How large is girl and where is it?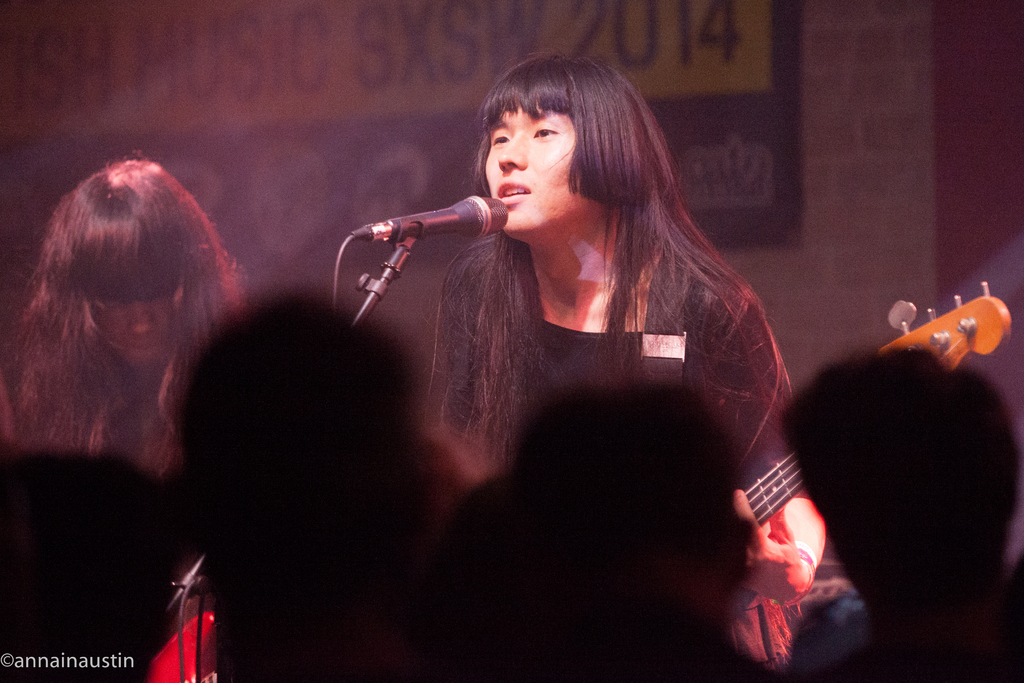
Bounding box: <region>428, 57, 826, 666</region>.
